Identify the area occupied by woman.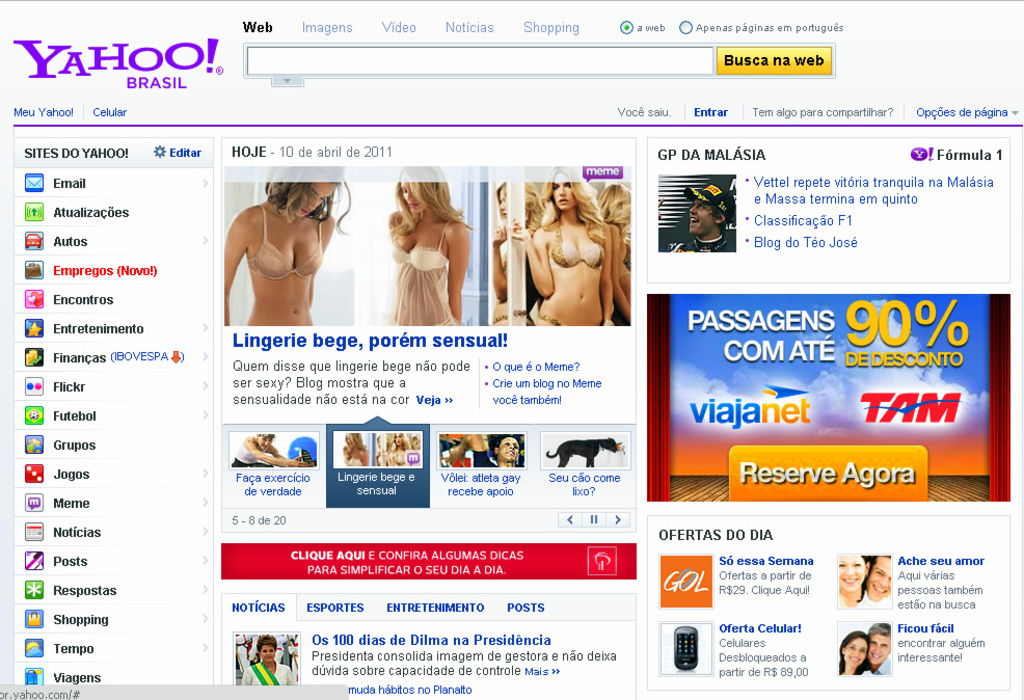
Area: <region>222, 429, 305, 472</region>.
